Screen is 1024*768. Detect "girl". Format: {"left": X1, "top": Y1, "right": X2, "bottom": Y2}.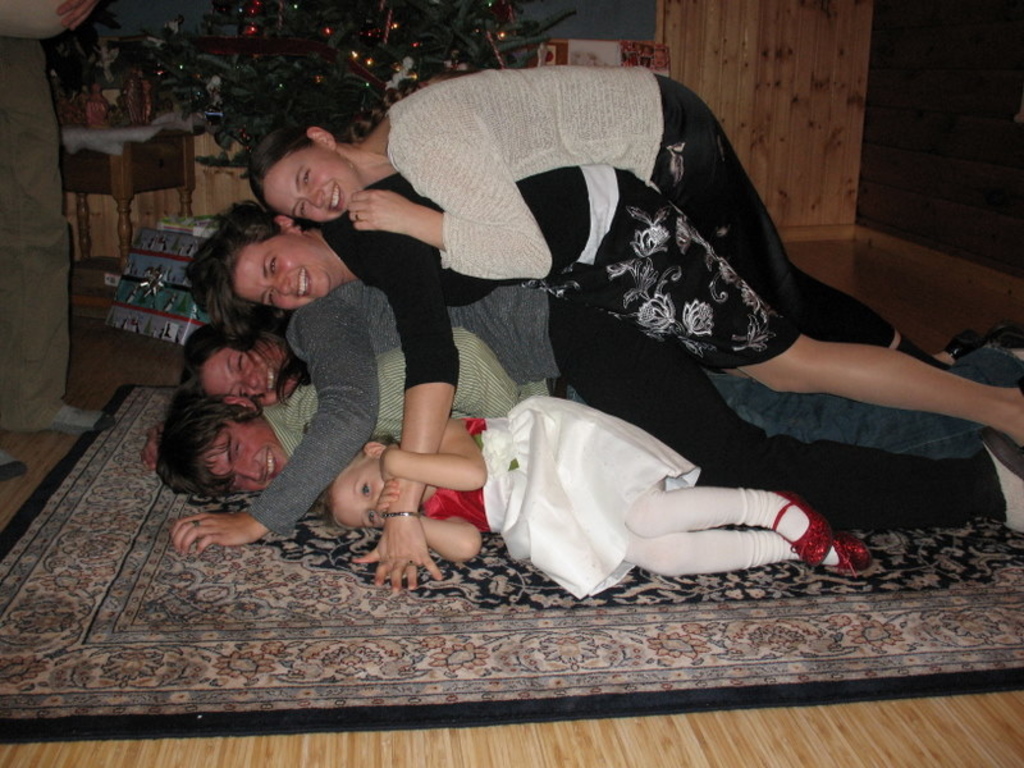
{"left": 192, "top": 170, "right": 1023, "bottom": 594}.
